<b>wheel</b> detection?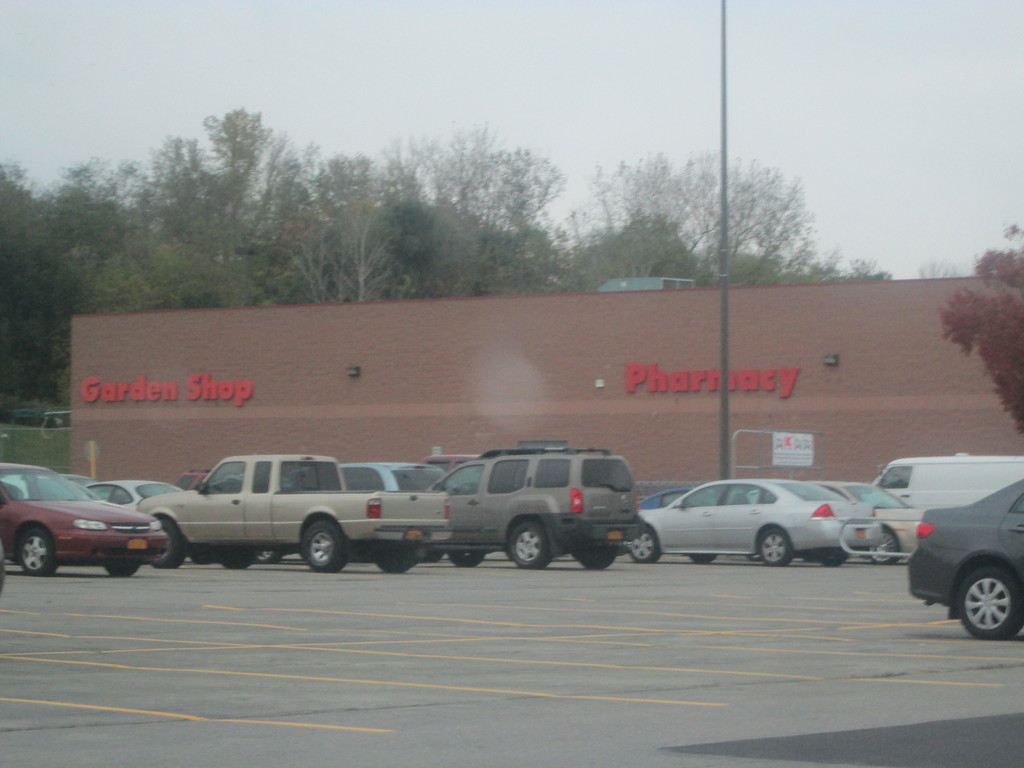
select_region(150, 516, 189, 569)
